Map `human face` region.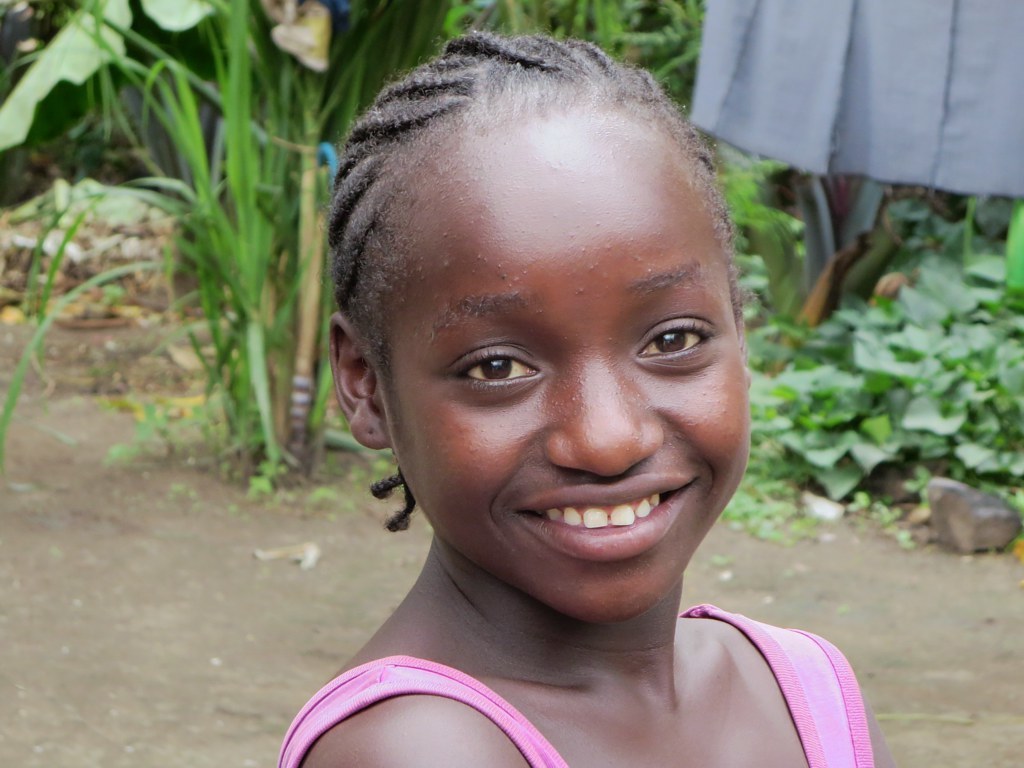
Mapped to [x1=380, y1=109, x2=748, y2=619].
